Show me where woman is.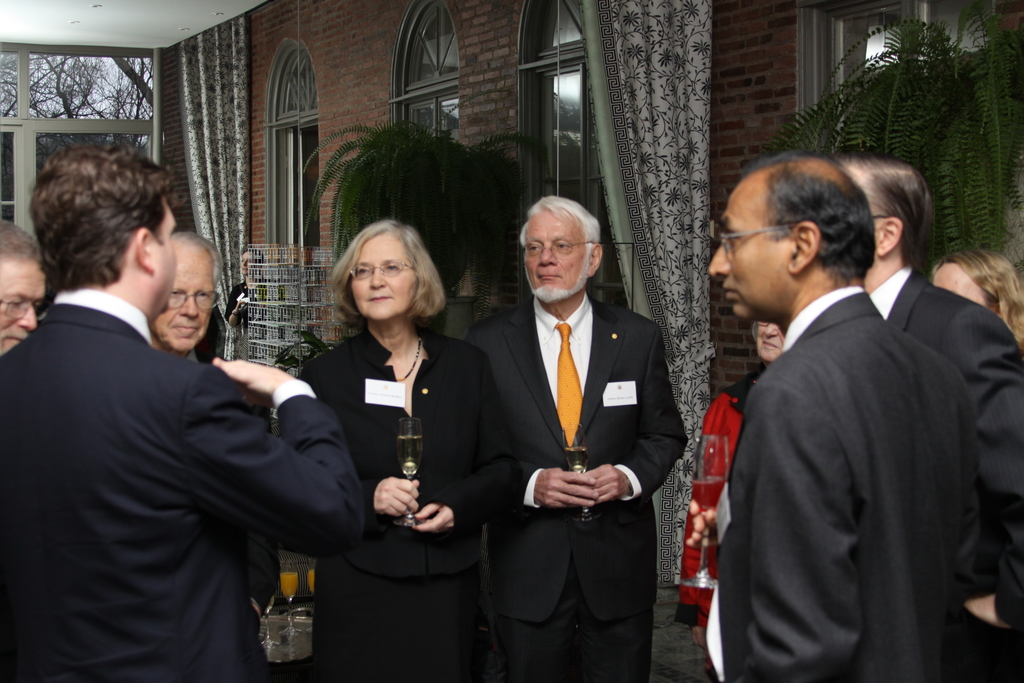
woman is at [x1=678, y1=318, x2=783, y2=678].
